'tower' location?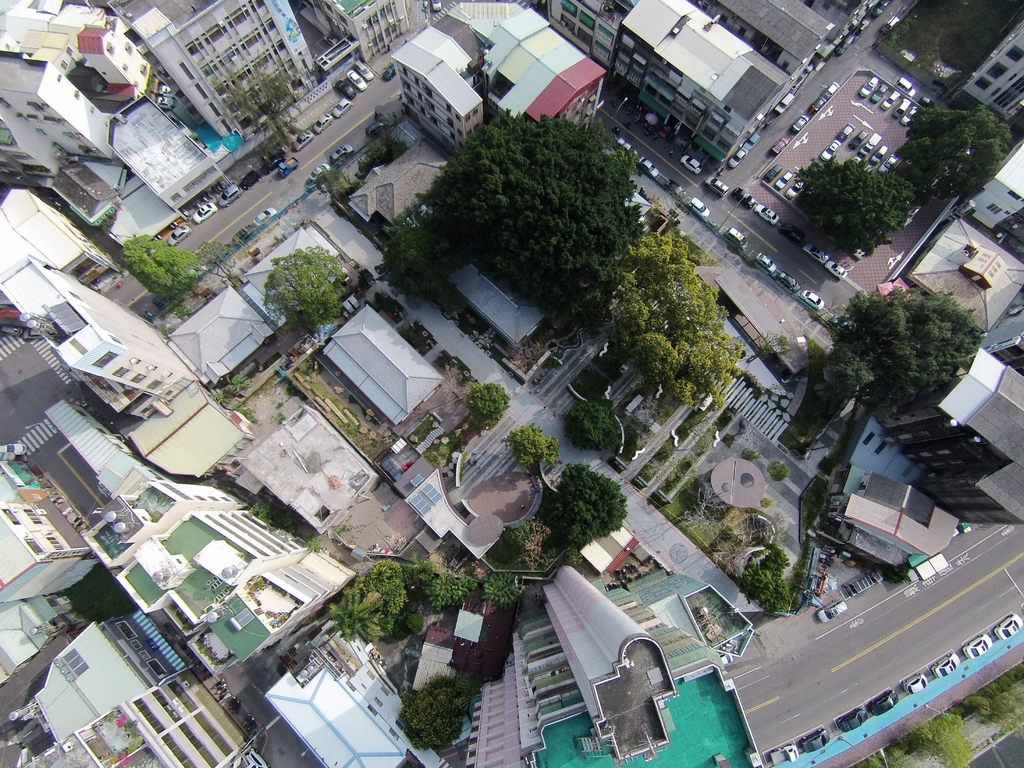
region(0, 257, 196, 425)
